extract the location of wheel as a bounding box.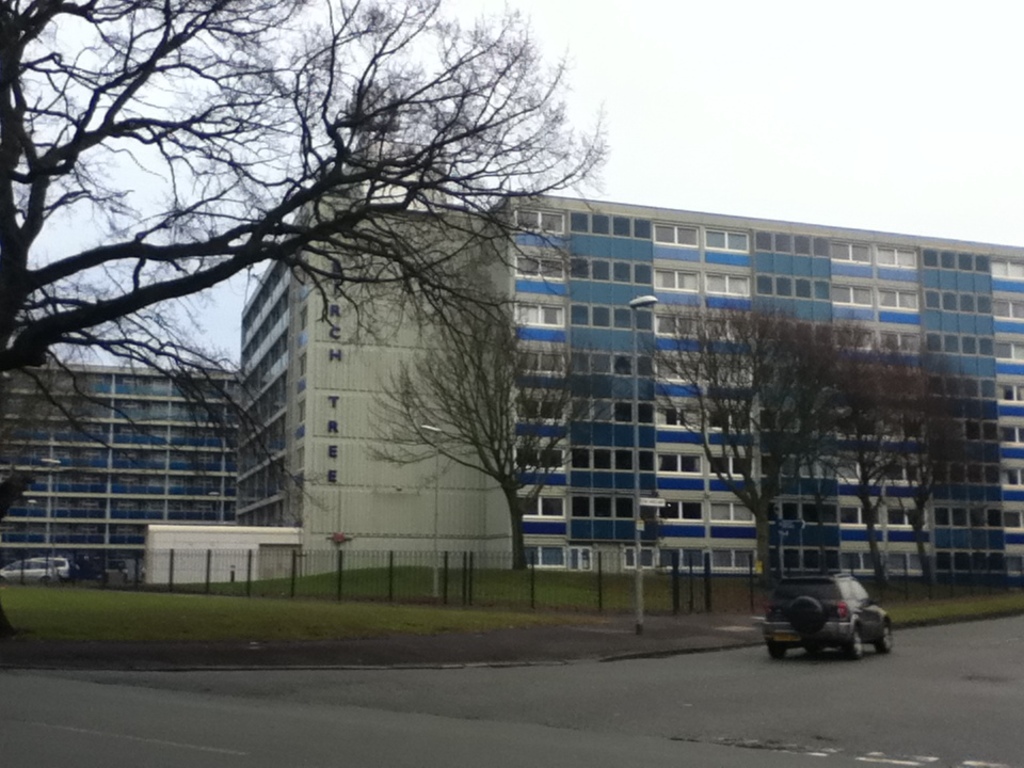
764 644 786 660.
